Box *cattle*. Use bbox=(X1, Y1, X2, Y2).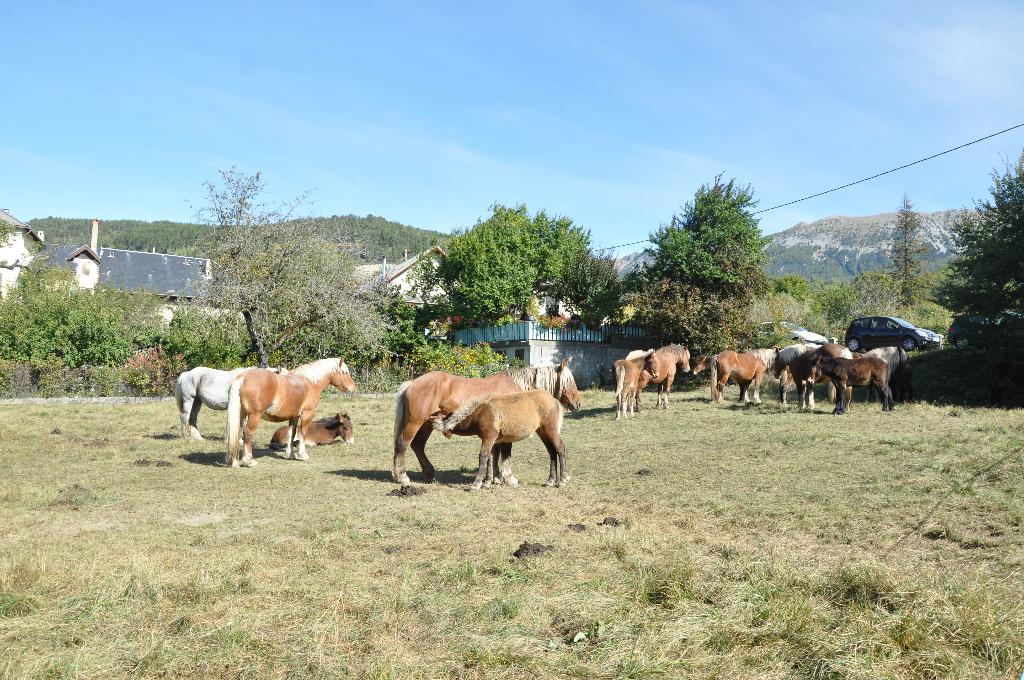
bbox=(436, 390, 570, 492).
